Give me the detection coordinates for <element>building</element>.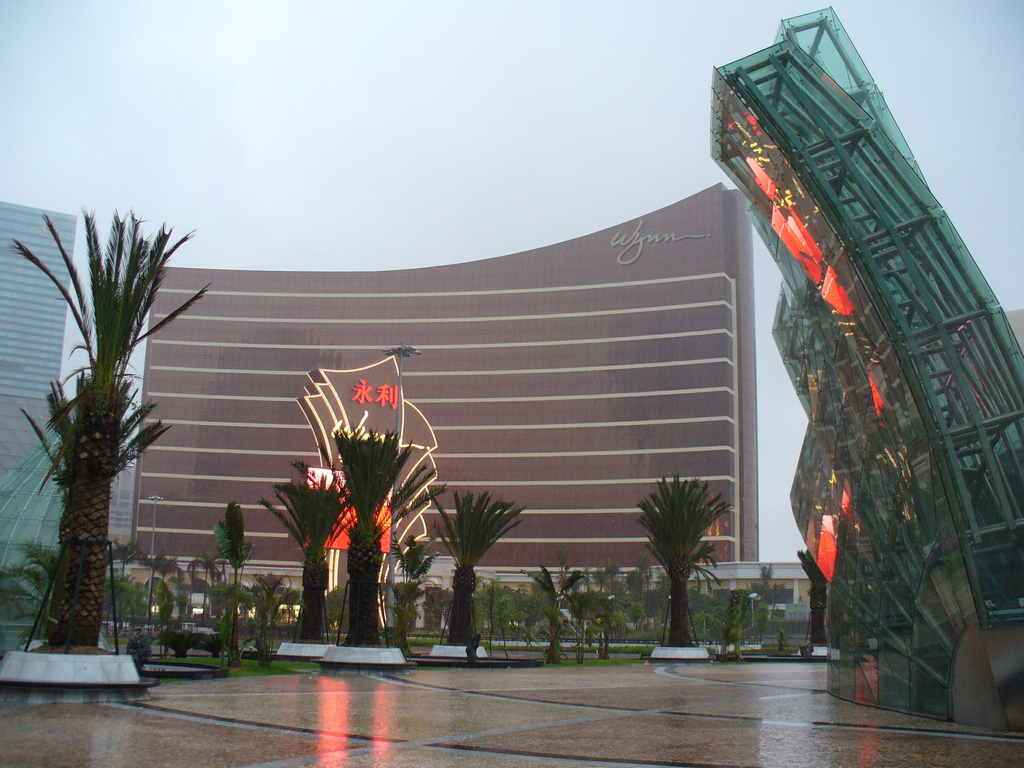
{"left": 124, "top": 180, "right": 769, "bottom": 592}.
